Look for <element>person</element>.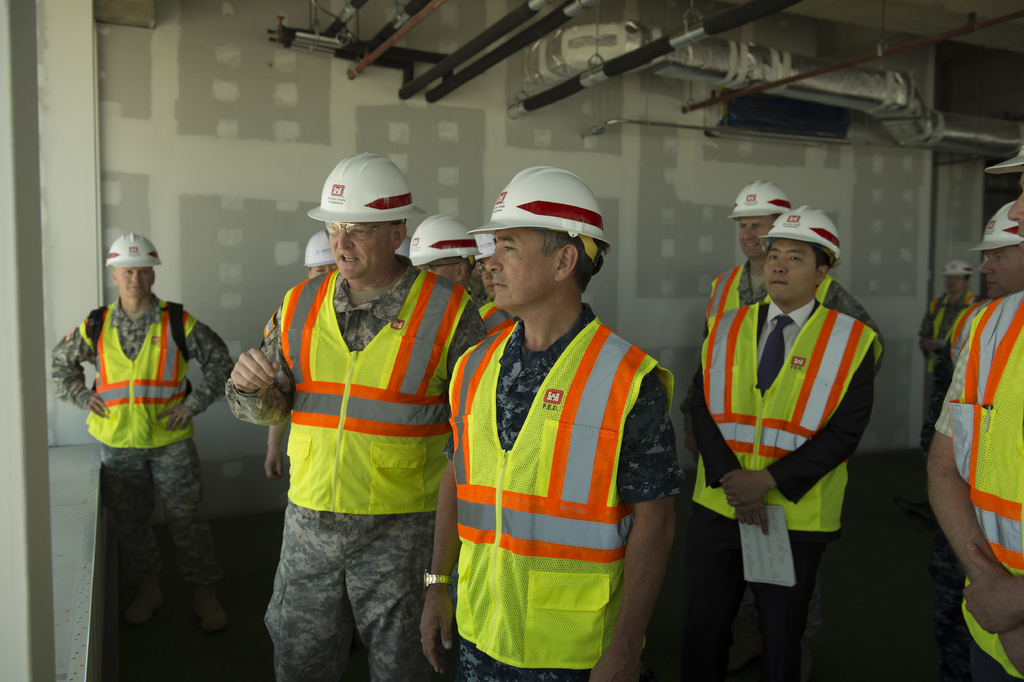
Found: 945/192/1023/365.
